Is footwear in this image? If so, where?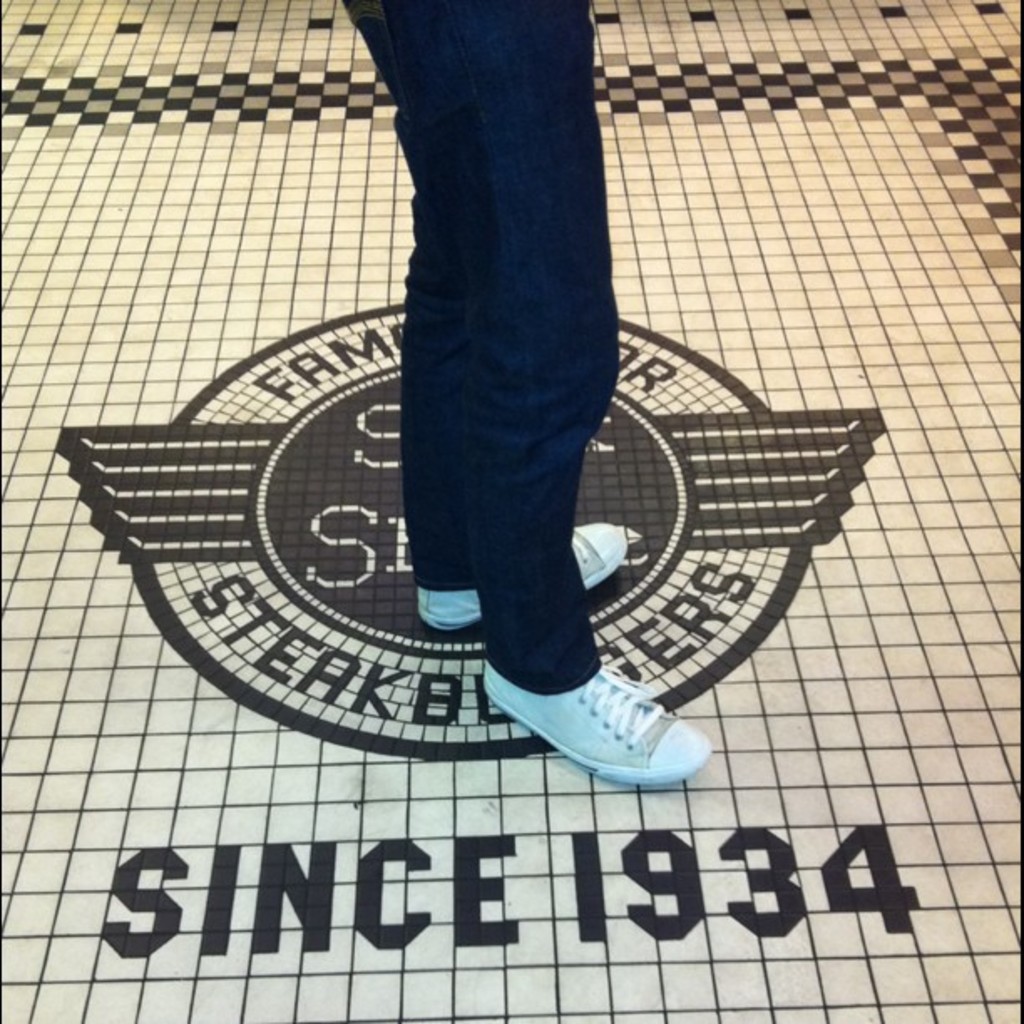
Yes, at (left=415, top=517, right=627, bottom=634).
